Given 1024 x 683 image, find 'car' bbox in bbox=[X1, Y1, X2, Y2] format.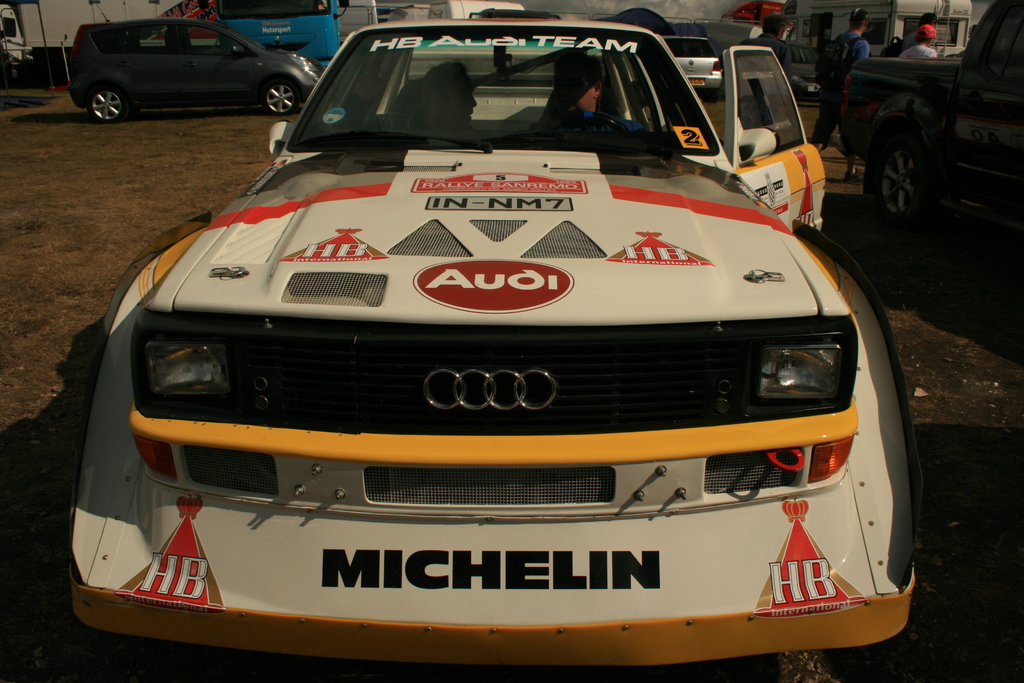
bbox=[468, 6, 561, 21].
